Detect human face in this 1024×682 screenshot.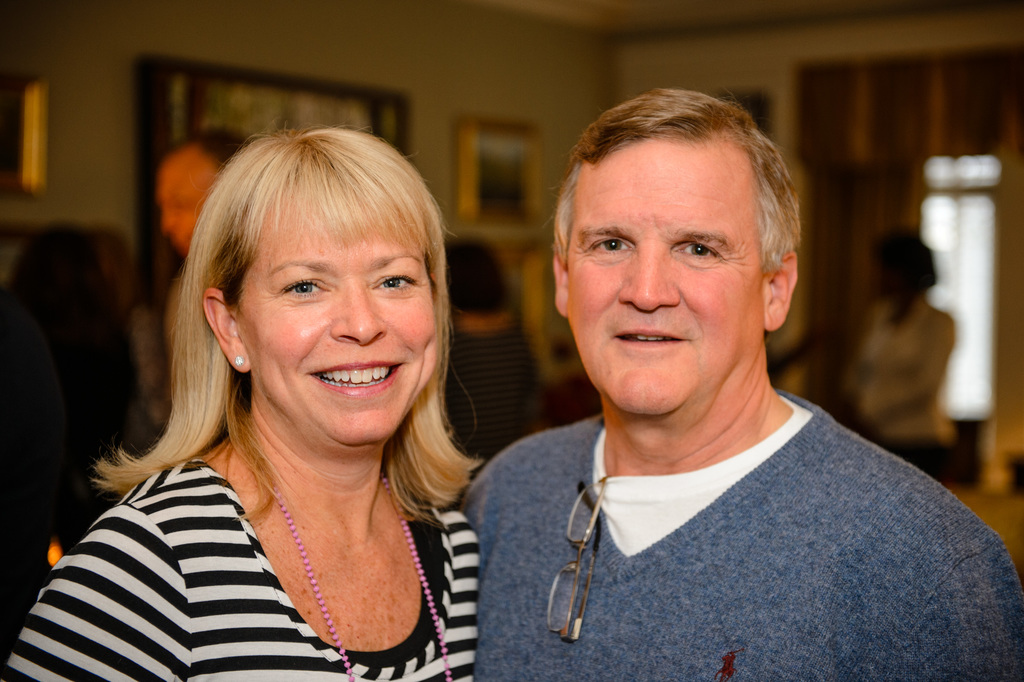
Detection: pyautogui.locateOnScreen(566, 136, 762, 413).
